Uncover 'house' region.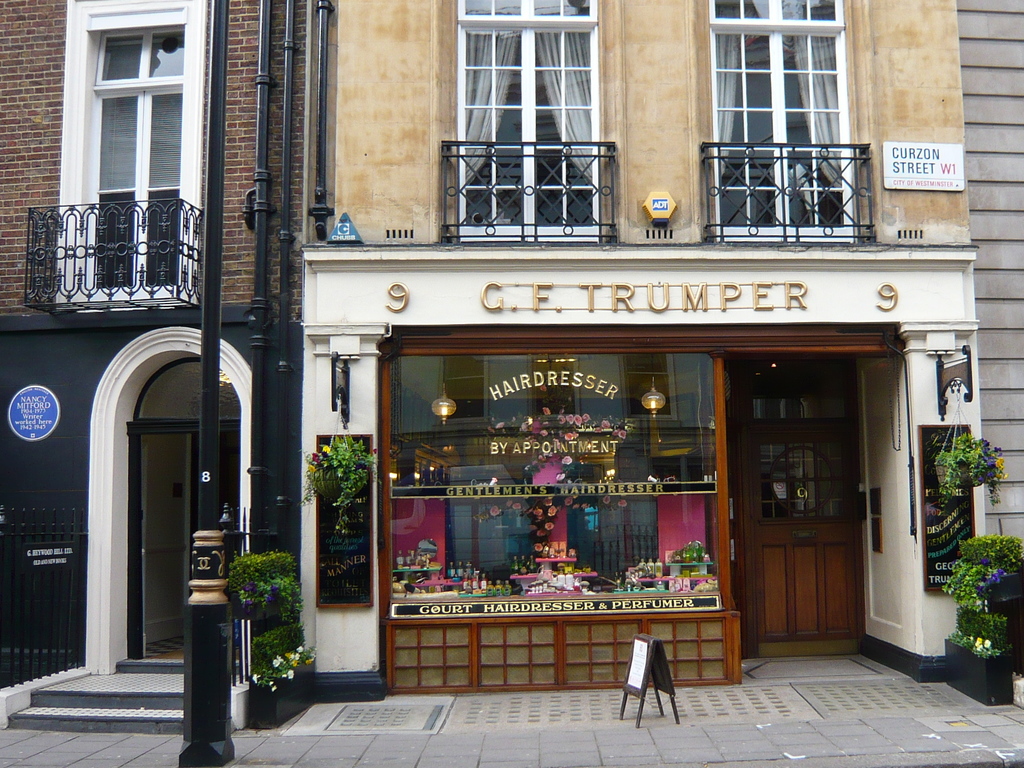
Uncovered: x1=0 y1=0 x2=305 y2=726.
